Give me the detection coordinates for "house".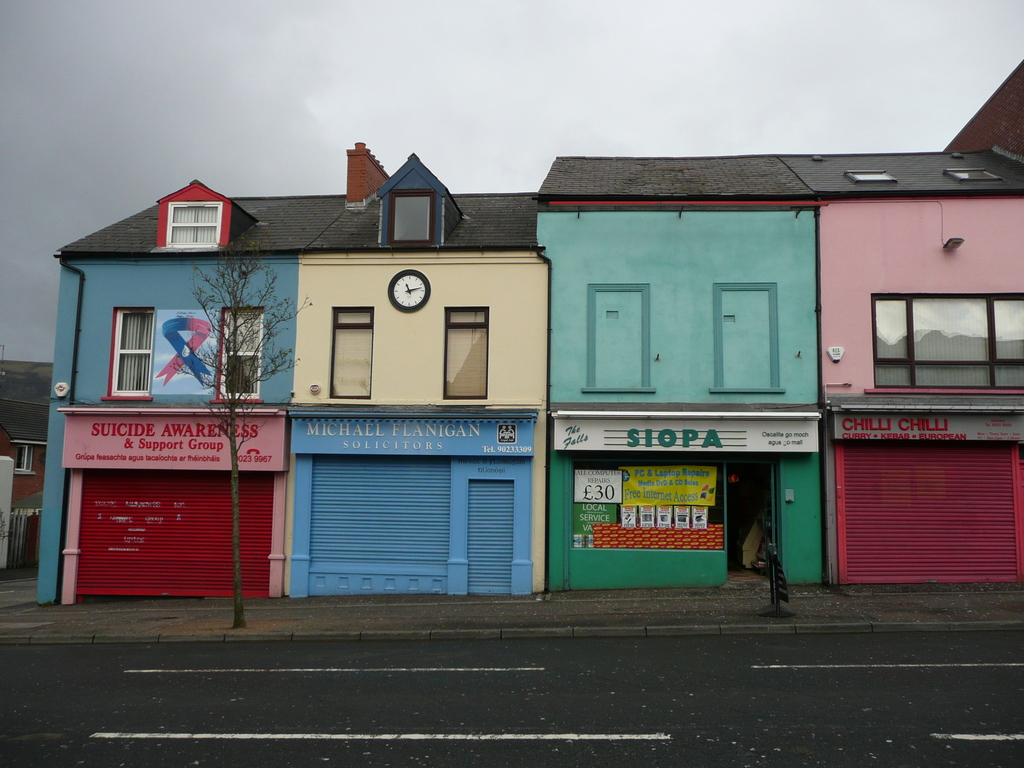
bbox(0, 421, 47, 572).
